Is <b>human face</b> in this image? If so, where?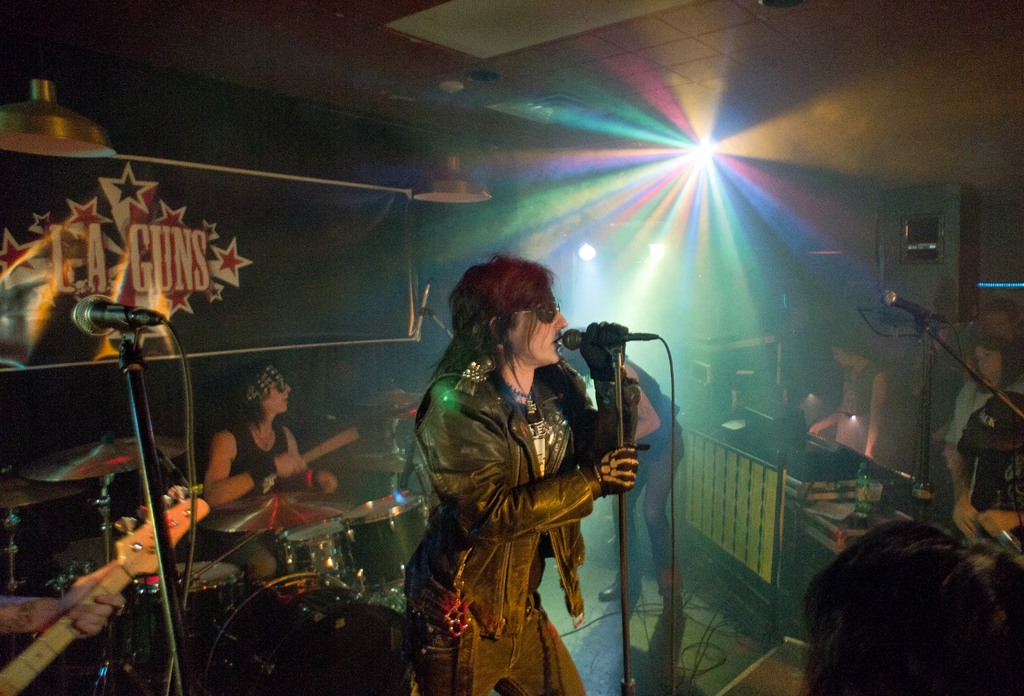
Yes, at [x1=507, y1=307, x2=563, y2=366].
